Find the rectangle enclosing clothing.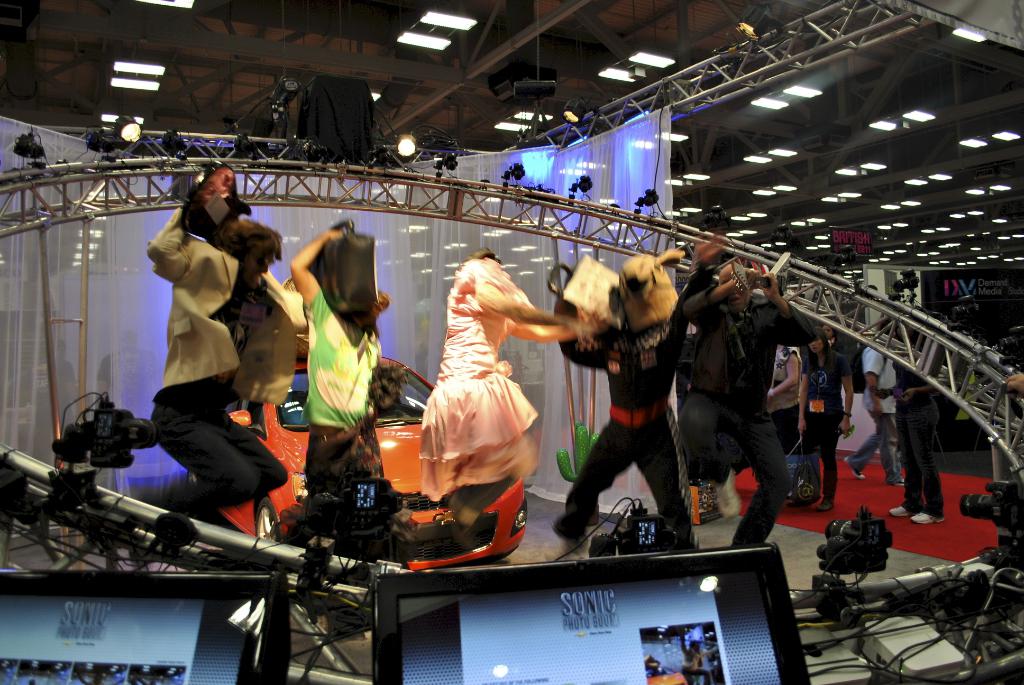
left=420, top=256, right=543, bottom=501.
